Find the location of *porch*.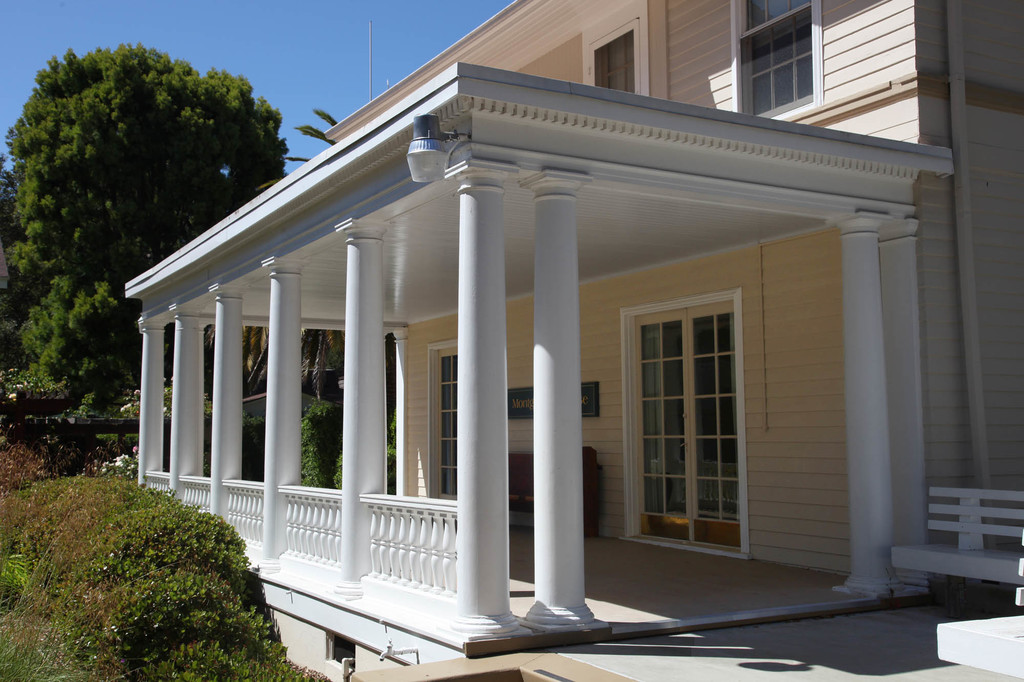
Location: 67/44/859/658.
